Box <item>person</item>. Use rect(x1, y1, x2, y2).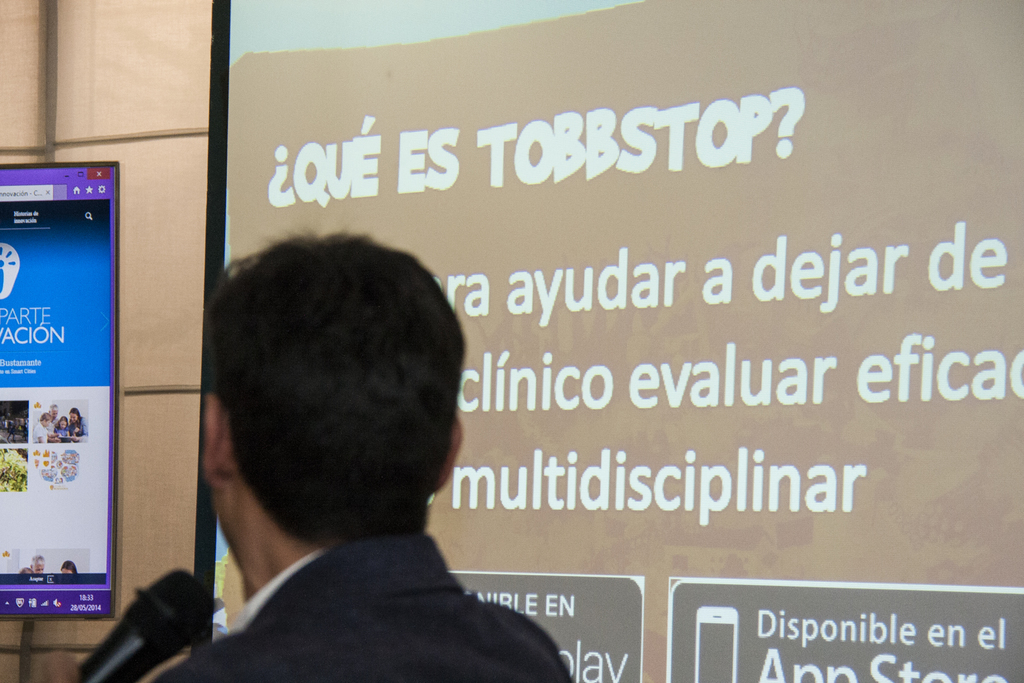
rect(143, 227, 573, 682).
